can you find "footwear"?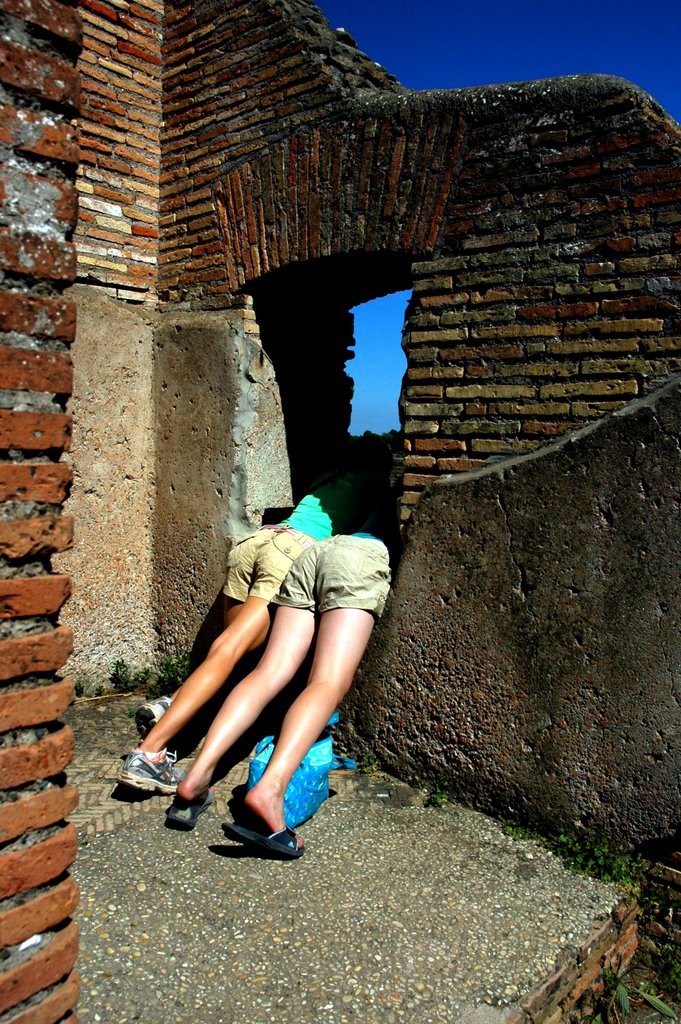
Yes, bounding box: box(128, 695, 172, 744).
